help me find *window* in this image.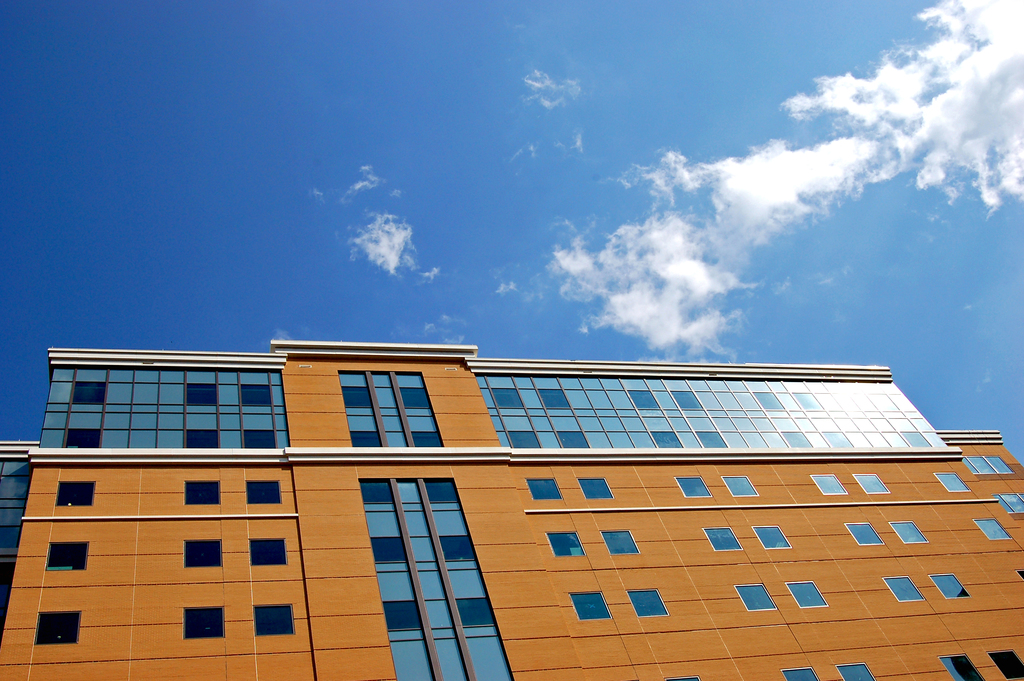
Found it: <box>790,581,825,609</box>.
